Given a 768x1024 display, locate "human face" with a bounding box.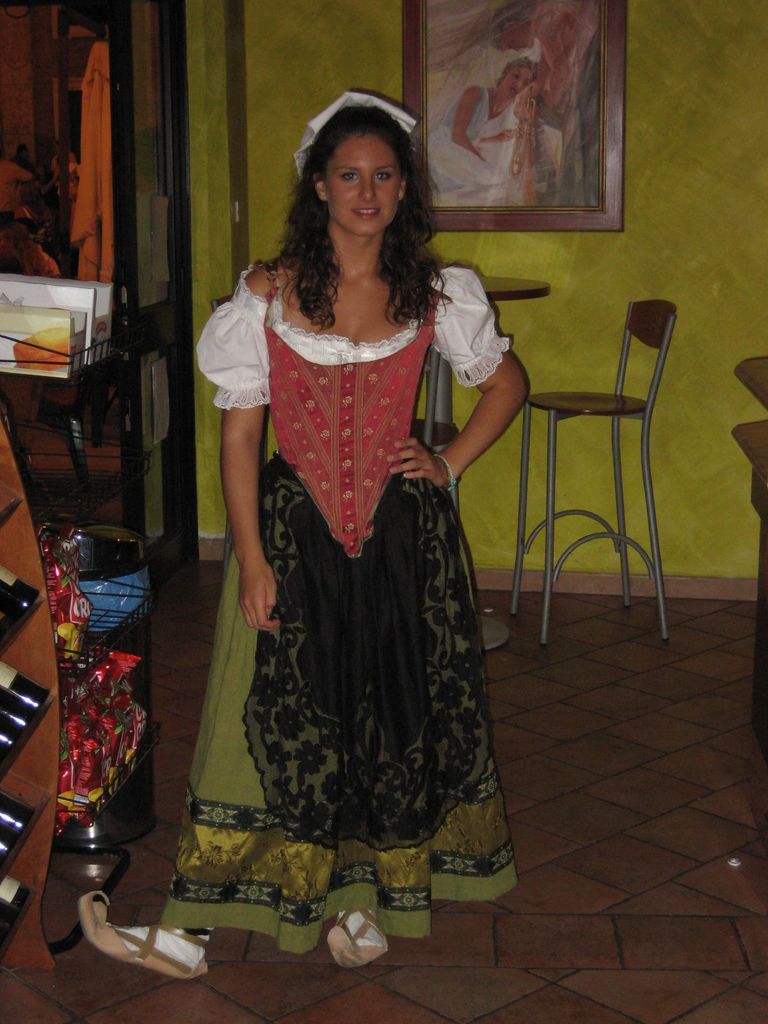
Located: bbox(331, 128, 396, 240).
